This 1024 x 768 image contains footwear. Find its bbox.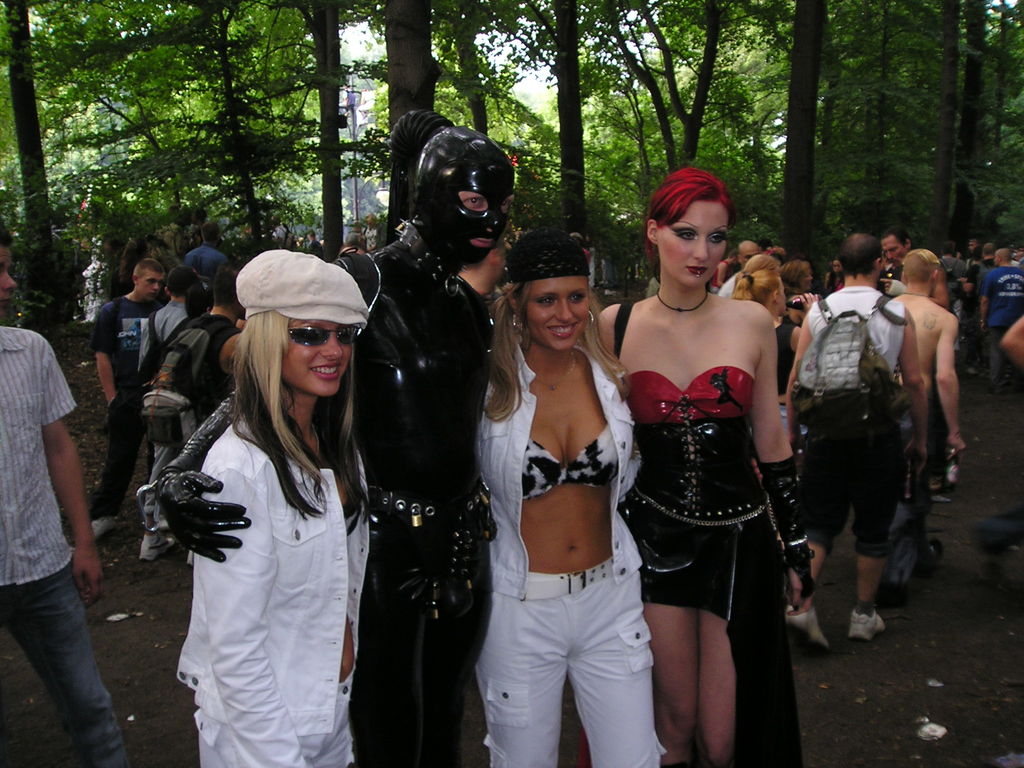
<bbox>849, 605, 891, 646</bbox>.
